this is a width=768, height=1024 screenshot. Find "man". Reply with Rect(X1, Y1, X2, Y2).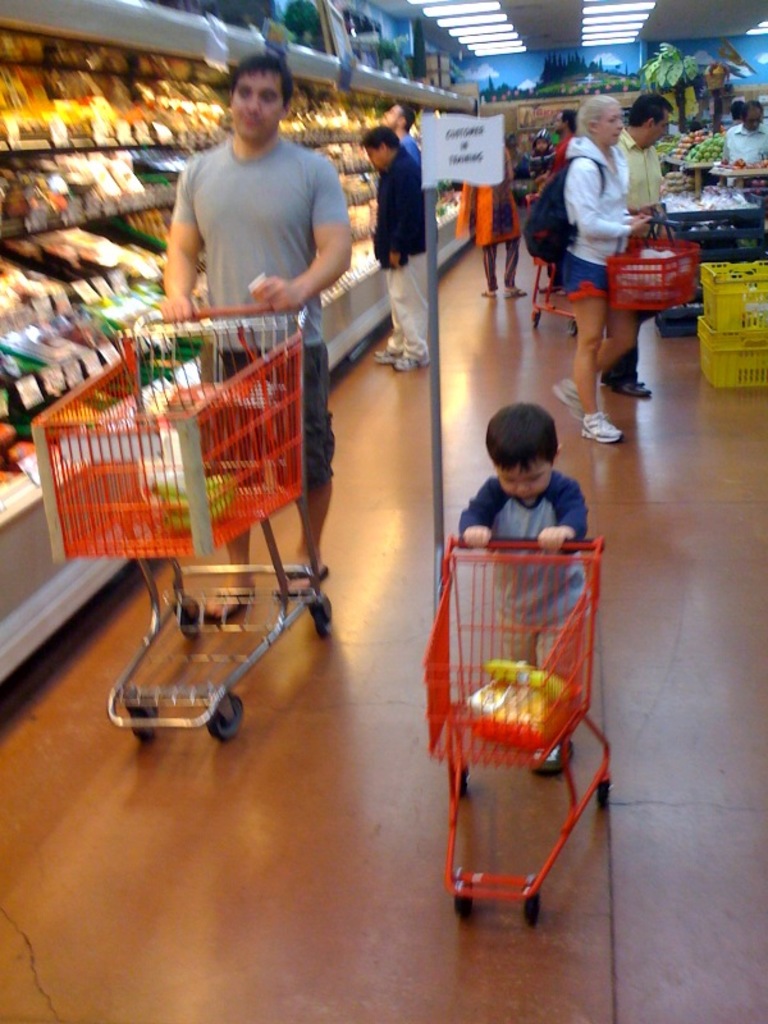
Rect(613, 96, 663, 399).
